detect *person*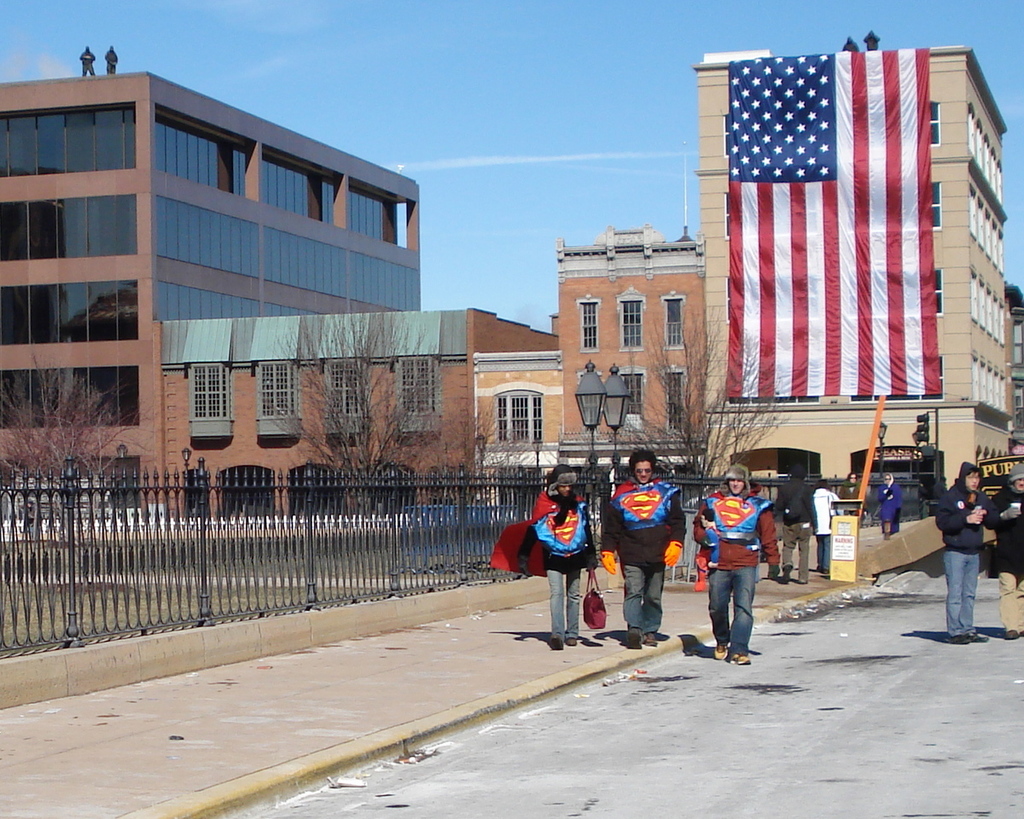
rect(766, 463, 817, 582)
